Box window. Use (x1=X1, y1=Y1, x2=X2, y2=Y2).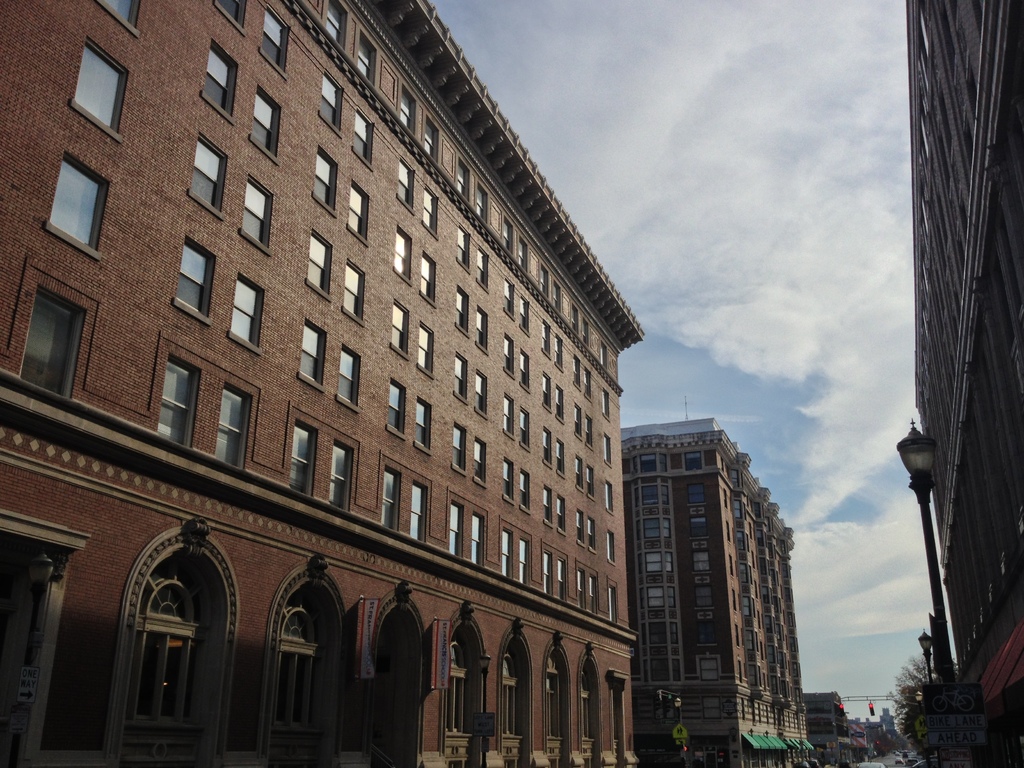
(x1=421, y1=185, x2=441, y2=235).
